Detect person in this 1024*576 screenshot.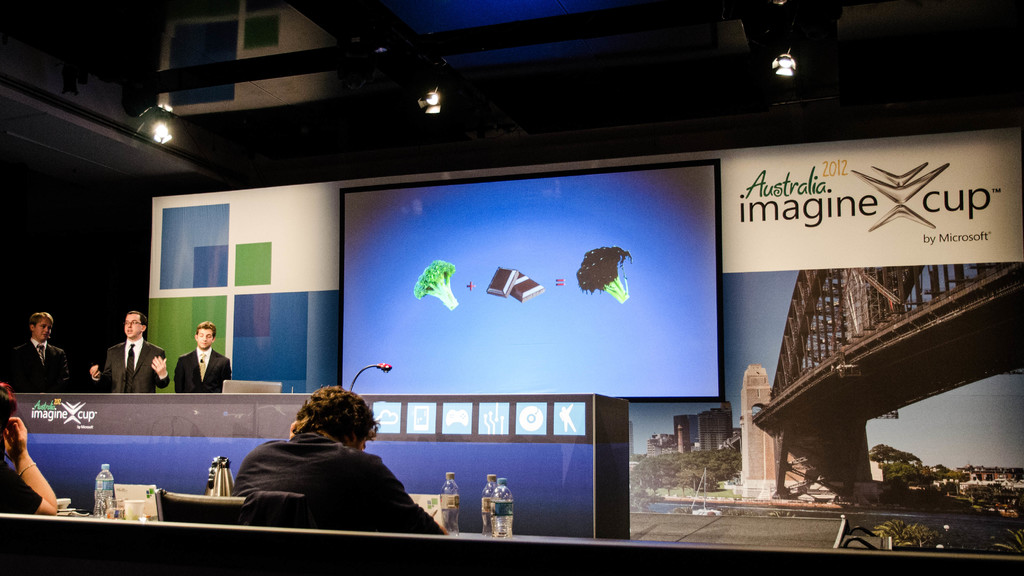
Detection: region(88, 309, 170, 394).
